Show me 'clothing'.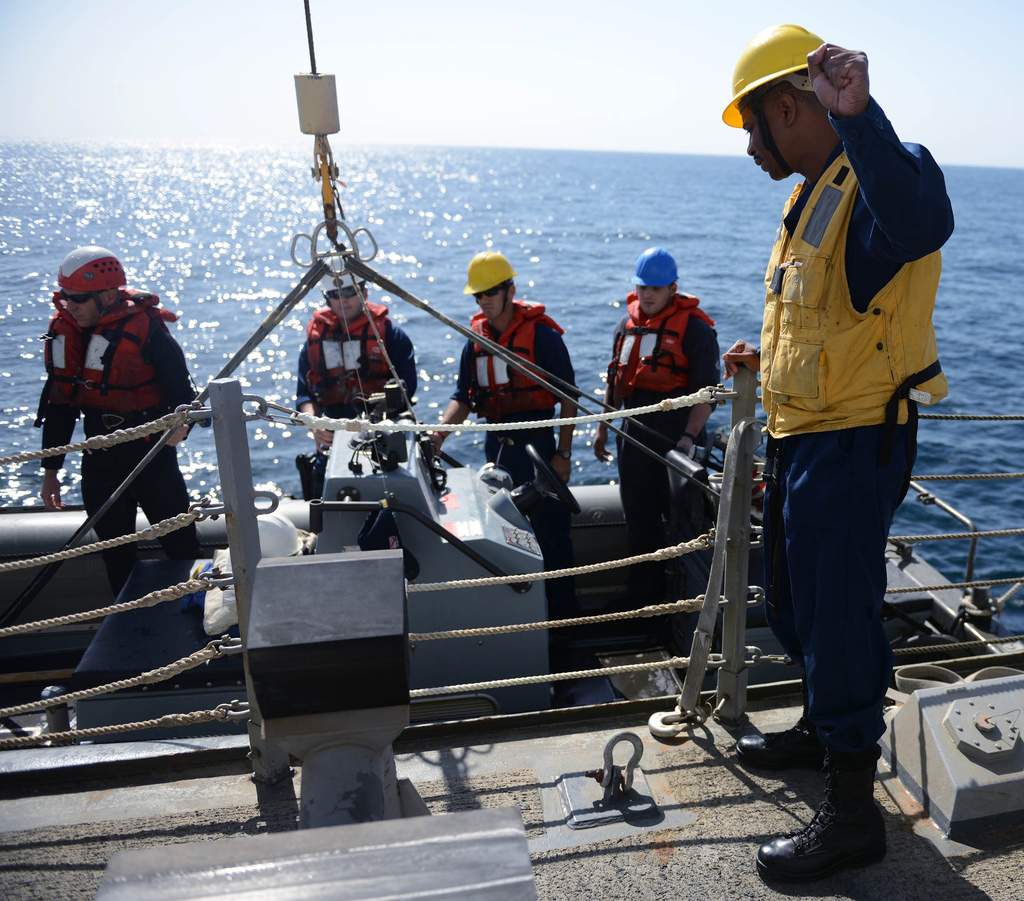
'clothing' is here: [x1=291, y1=323, x2=419, y2=415].
